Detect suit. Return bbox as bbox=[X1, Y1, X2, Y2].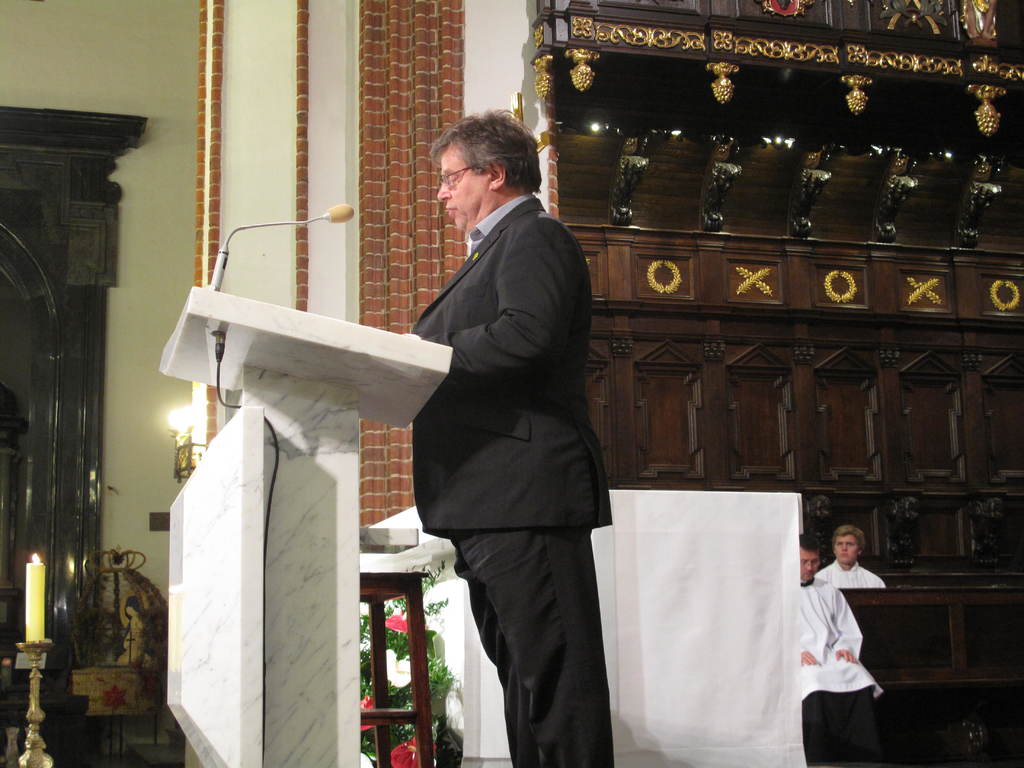
bbox=[381, 114, 635, 767].
